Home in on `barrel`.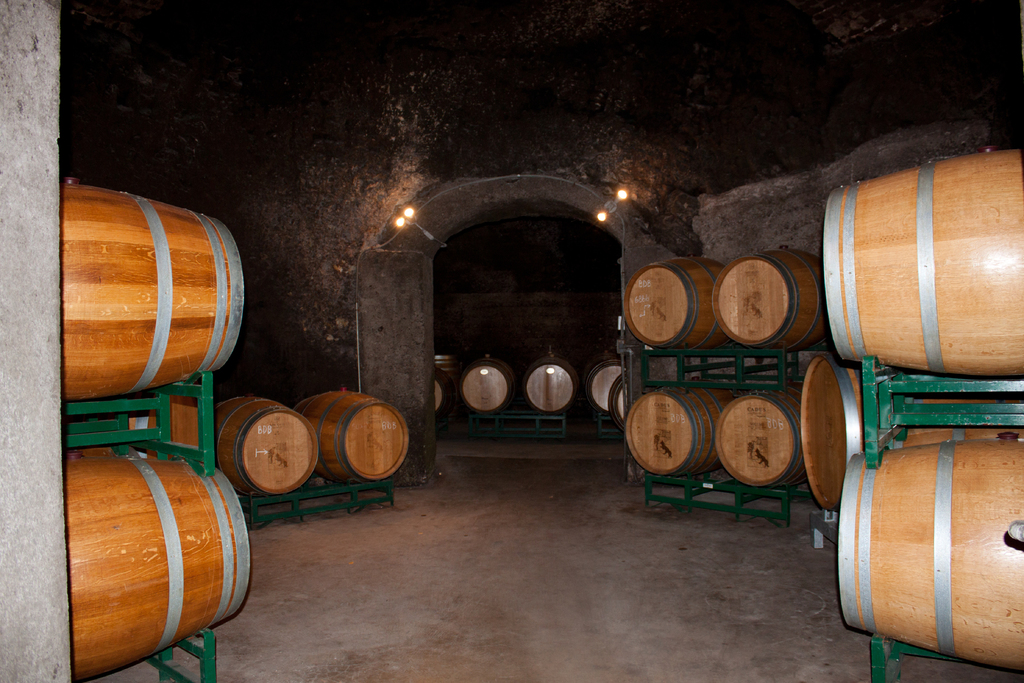
Homed in at box(293, 388, 412, 492).
